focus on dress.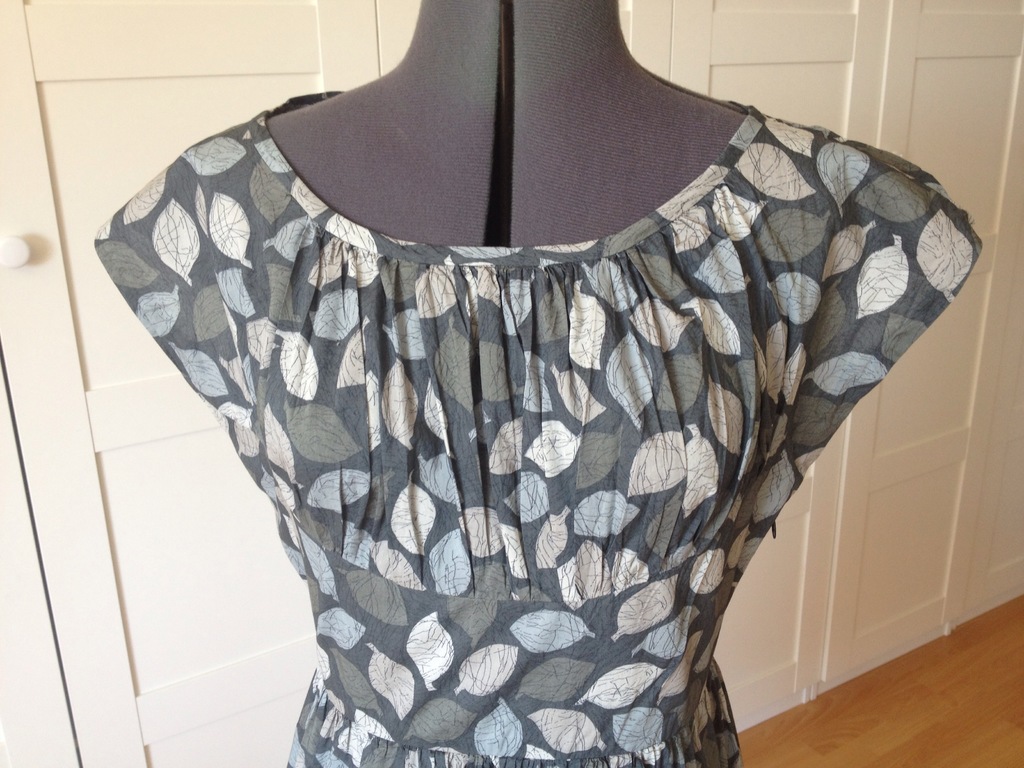
Focused at (x1=67, y1=0, x2=947, y2=767).
